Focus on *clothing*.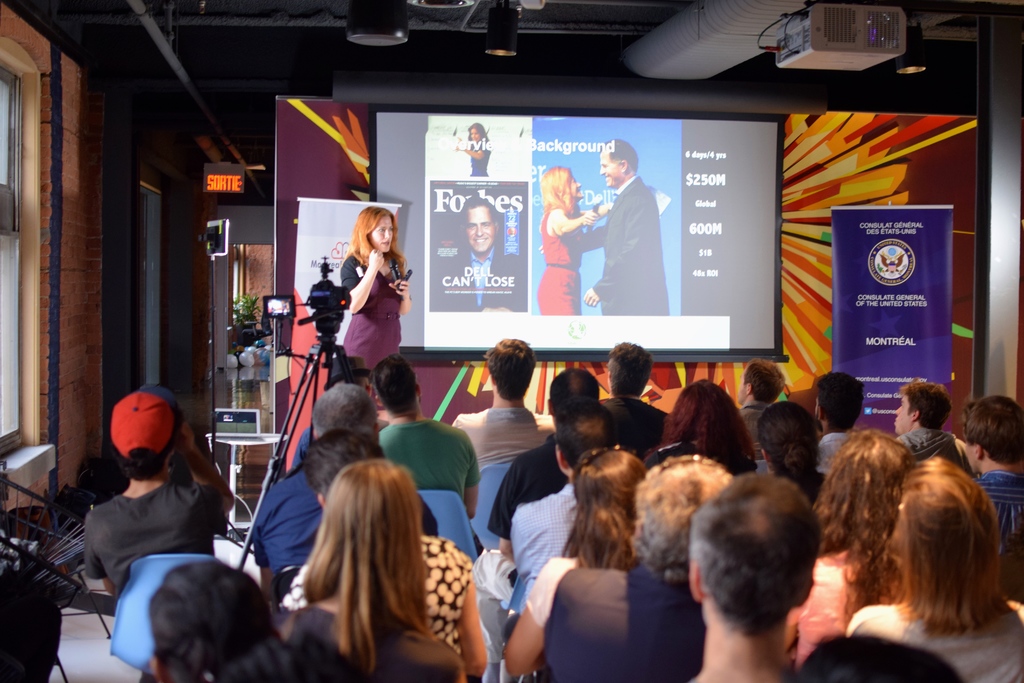
Focused at Rect(429, 252, 529, 314).
